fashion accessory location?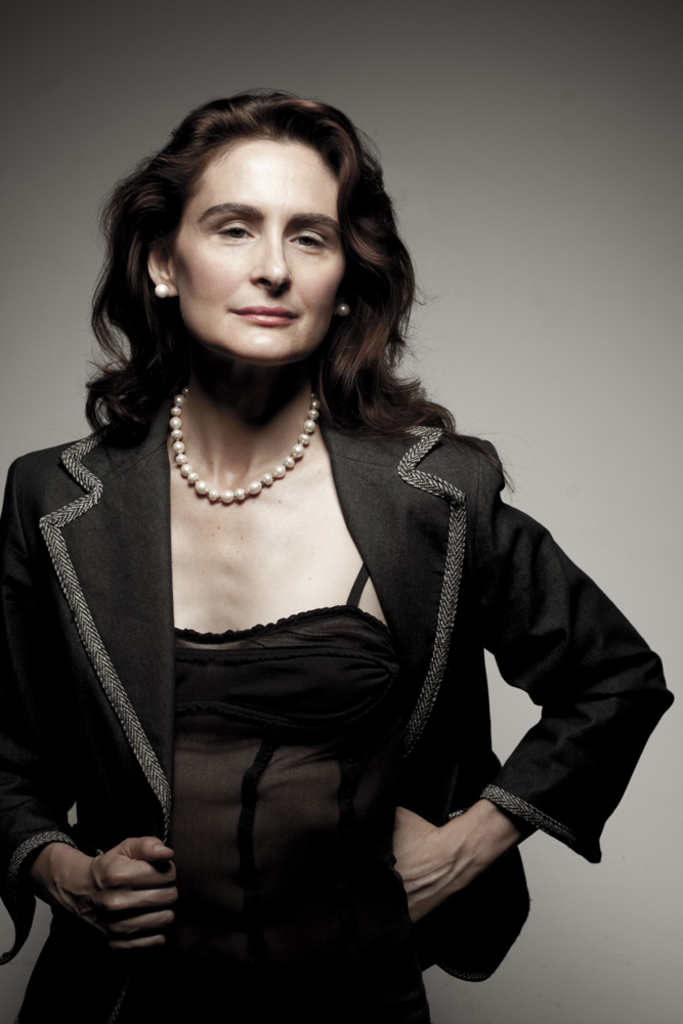
region(168, 383, 325, 507)
